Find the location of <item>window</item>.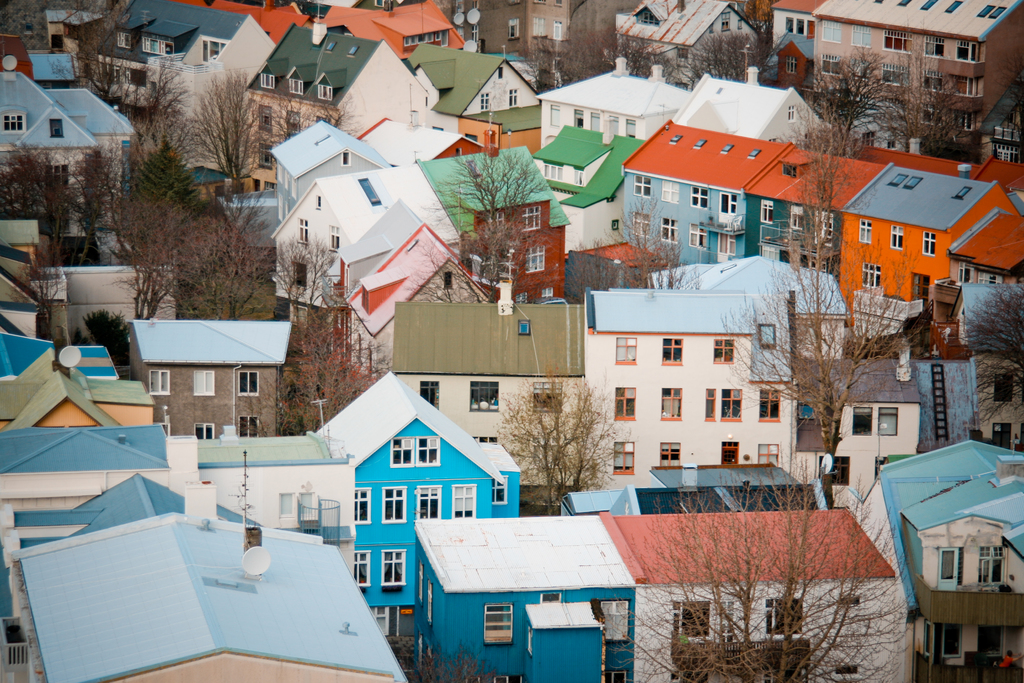
Location: rect(722, 12, 730, 35).
